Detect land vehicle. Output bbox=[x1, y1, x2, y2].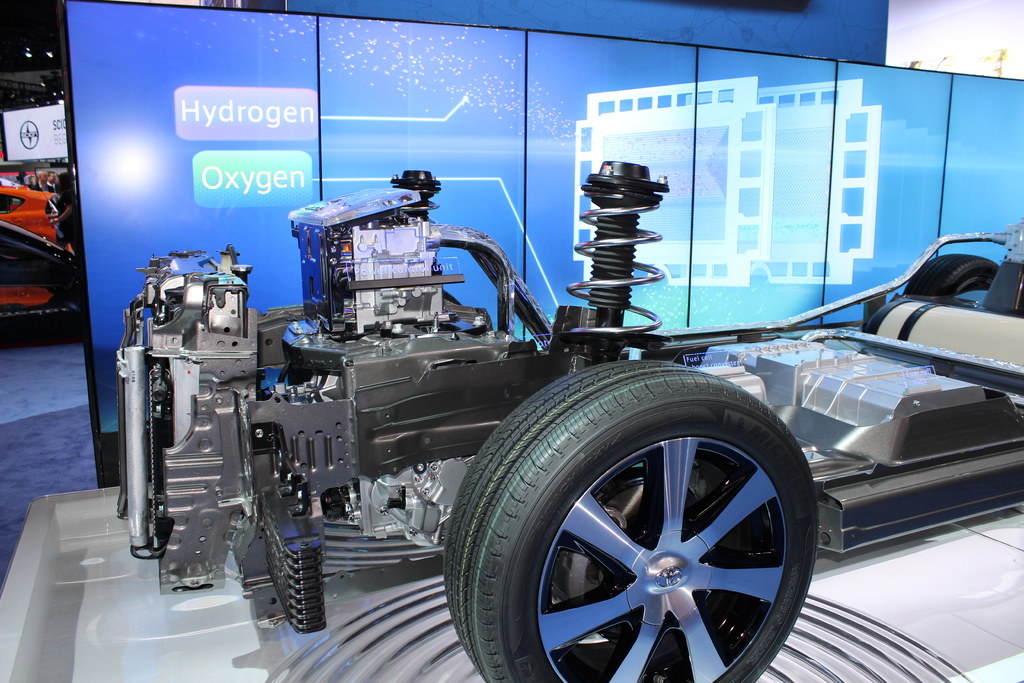
bbox=[134, 179, 750, 629].
